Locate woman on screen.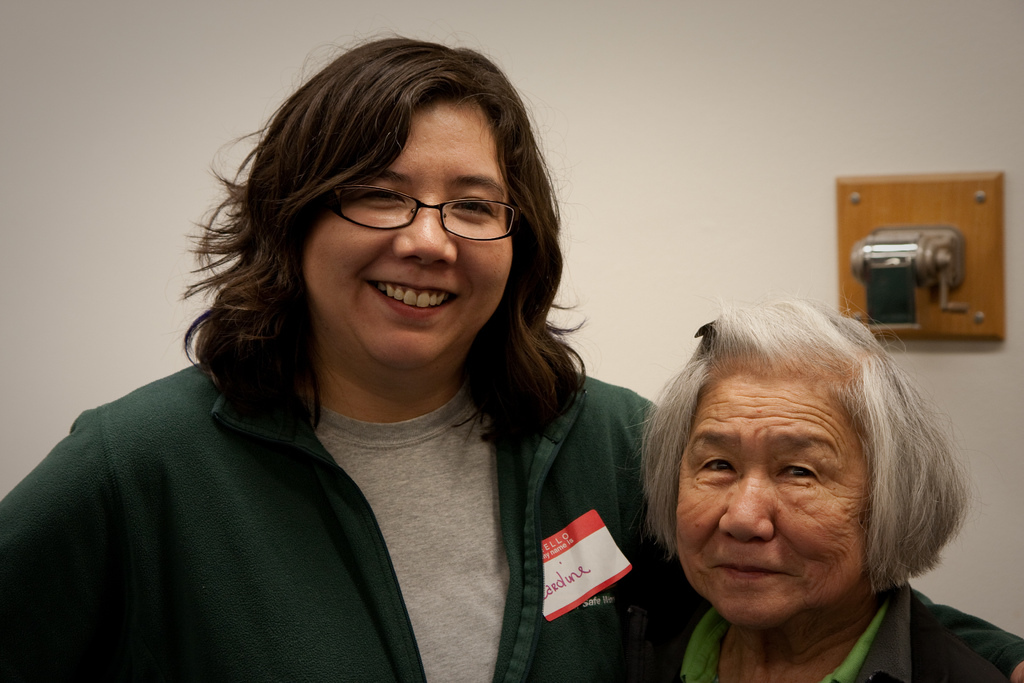
On screen at rect(55, 51, 668, 658).
